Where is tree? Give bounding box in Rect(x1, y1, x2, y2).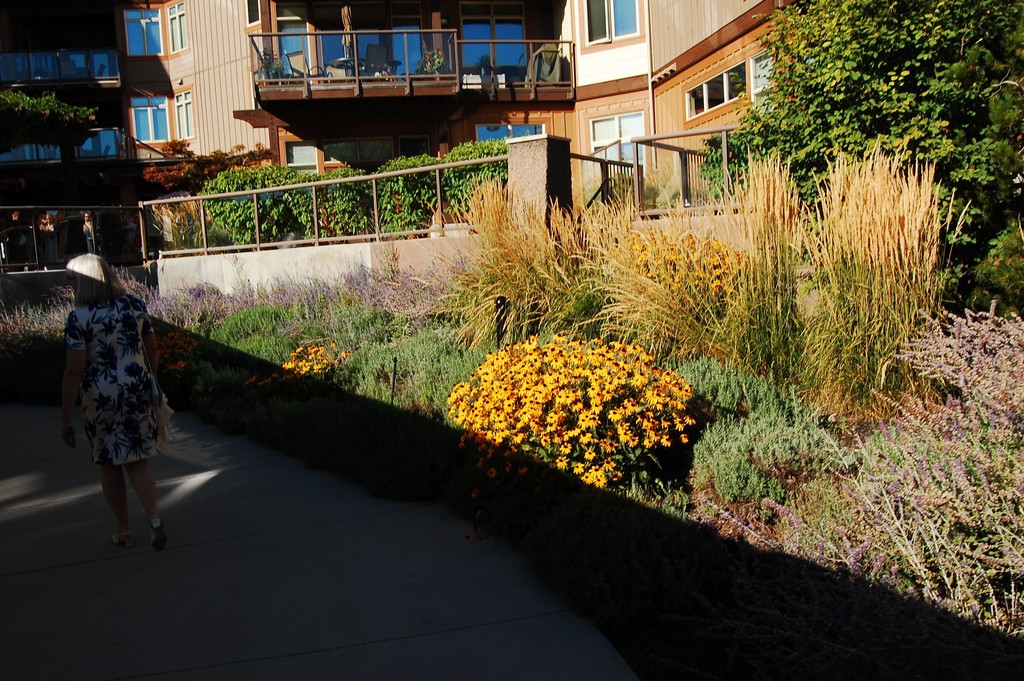
Rect(701, 1, 1023, 260).
